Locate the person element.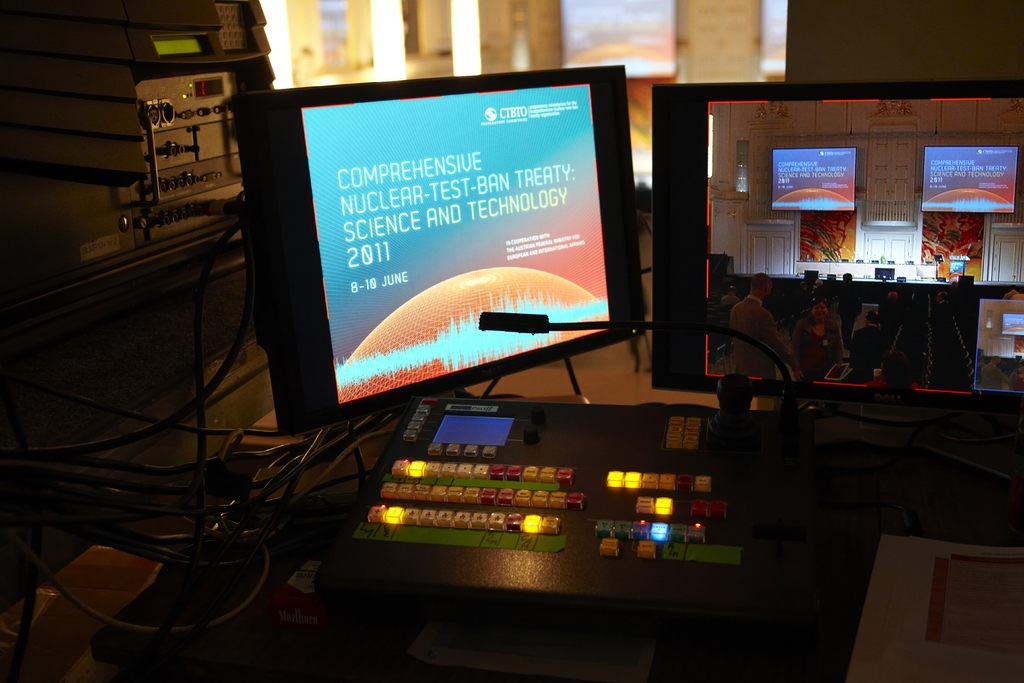
Element bbox: crop(931, 293, 954, 332).
